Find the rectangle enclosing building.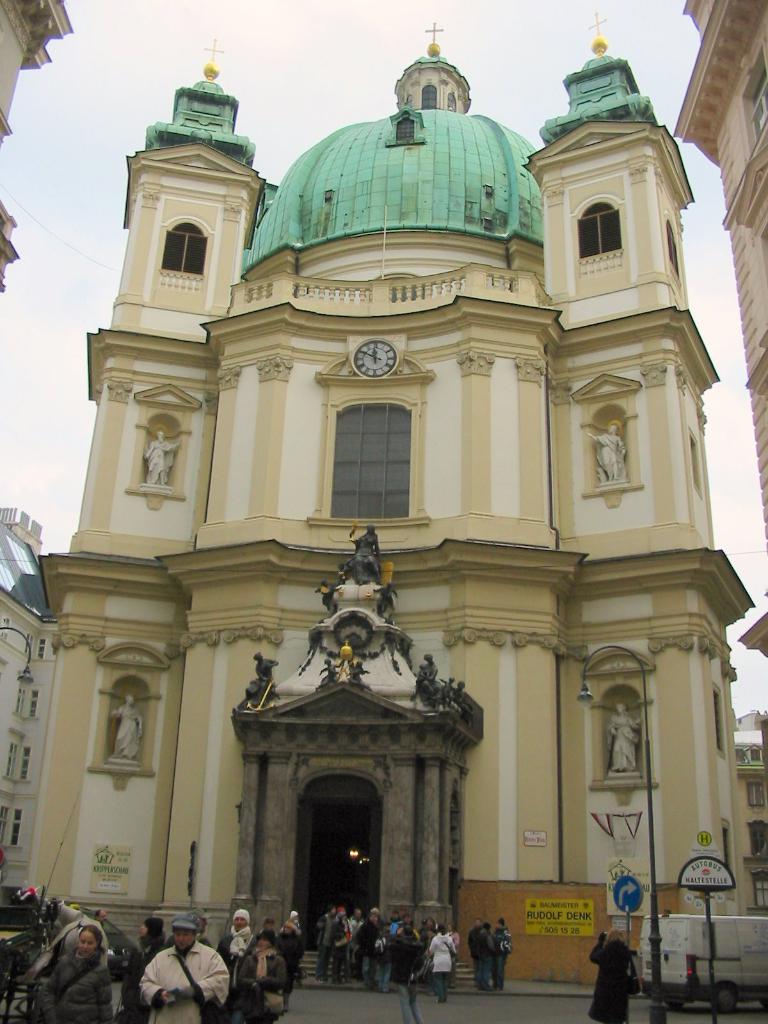
<box>24,4,755,984</box>.
